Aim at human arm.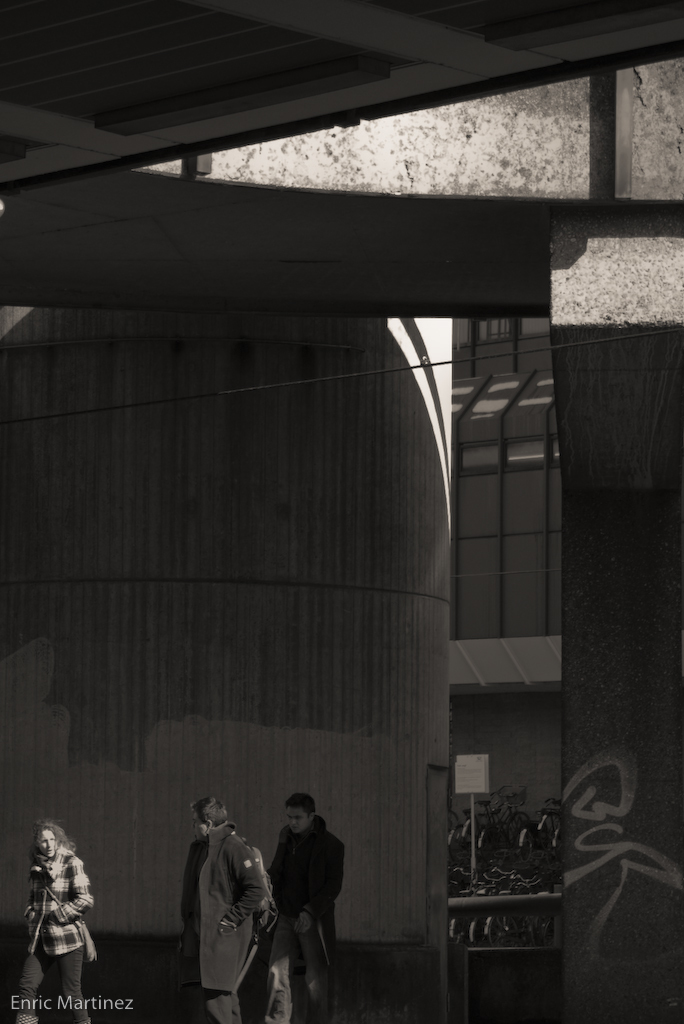
Aimed at x1=211 y1=843 x2=268 y2=935.
